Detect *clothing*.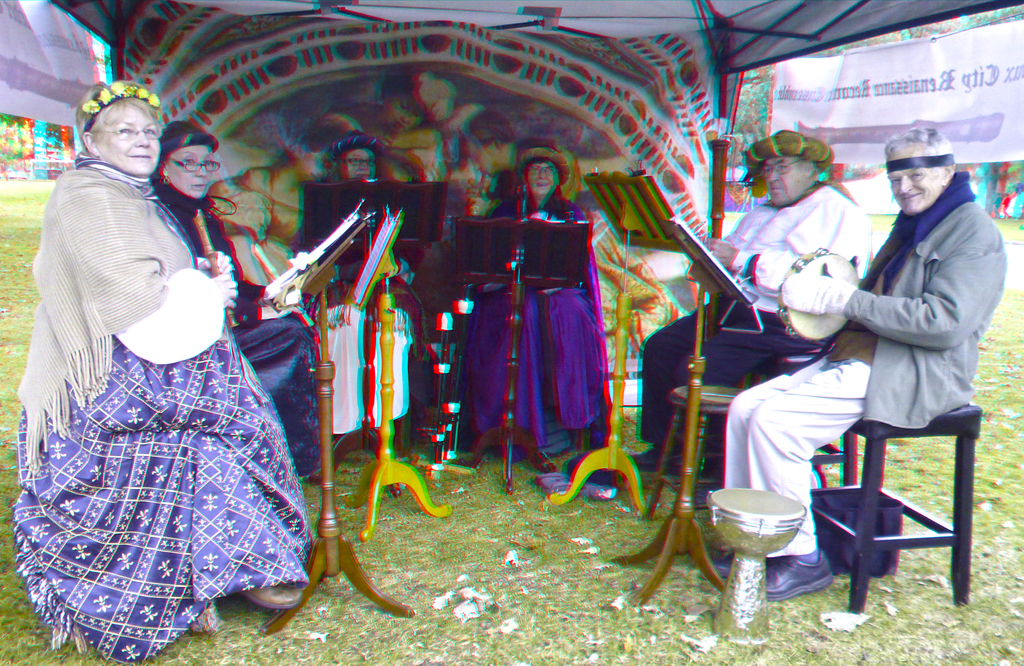
Detected at locate(156, 177, 329, 494).
